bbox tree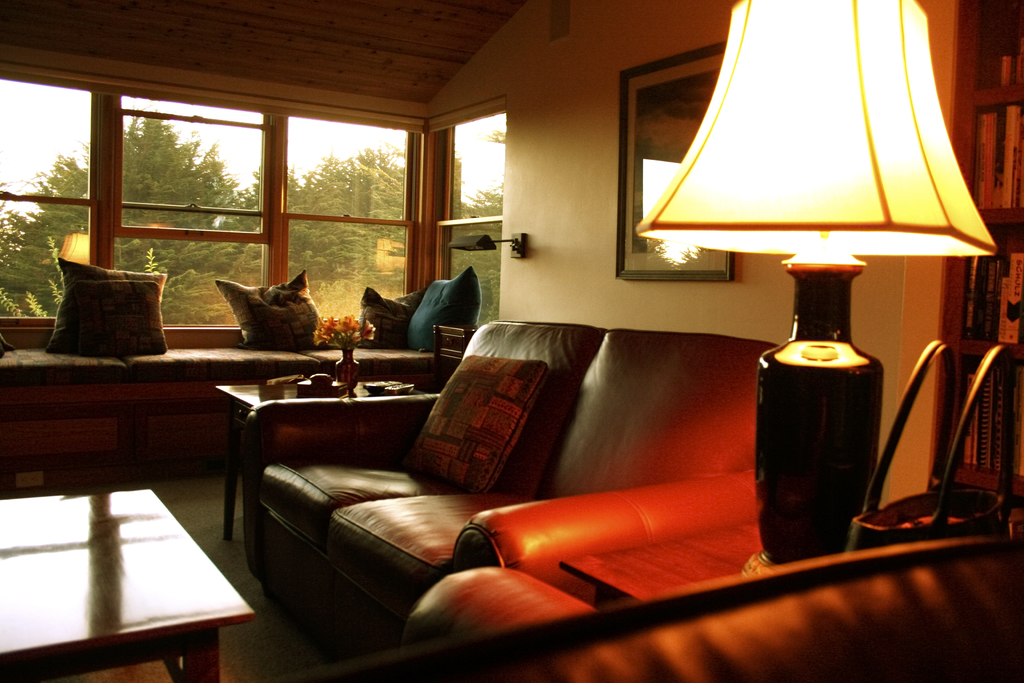
(0,109,504,327)
